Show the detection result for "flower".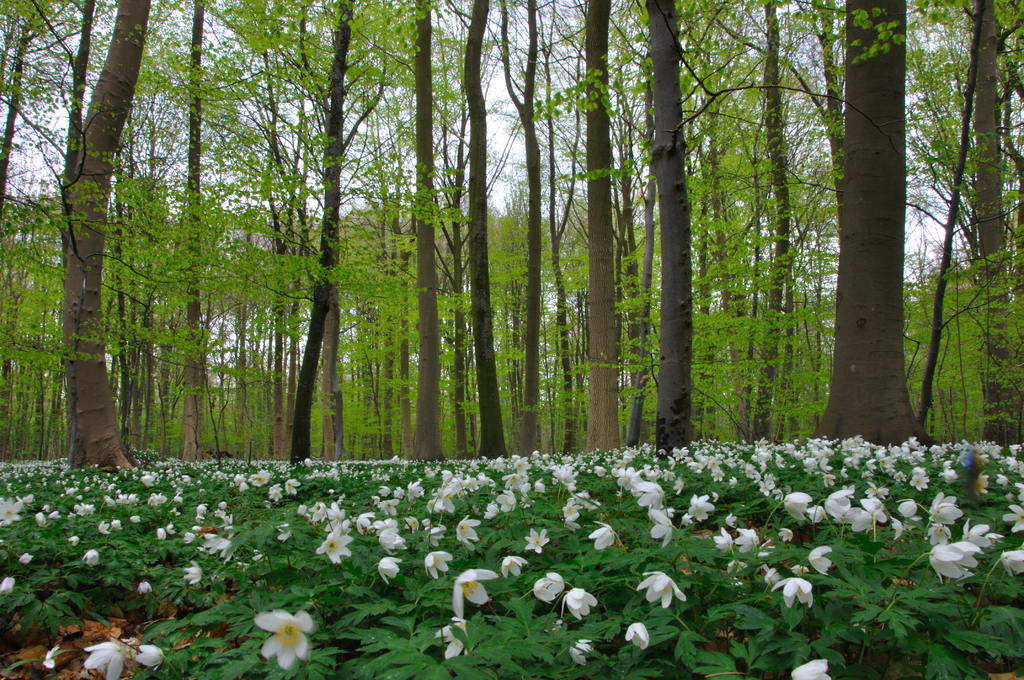
bbox=[632, 573, 682, 610].
